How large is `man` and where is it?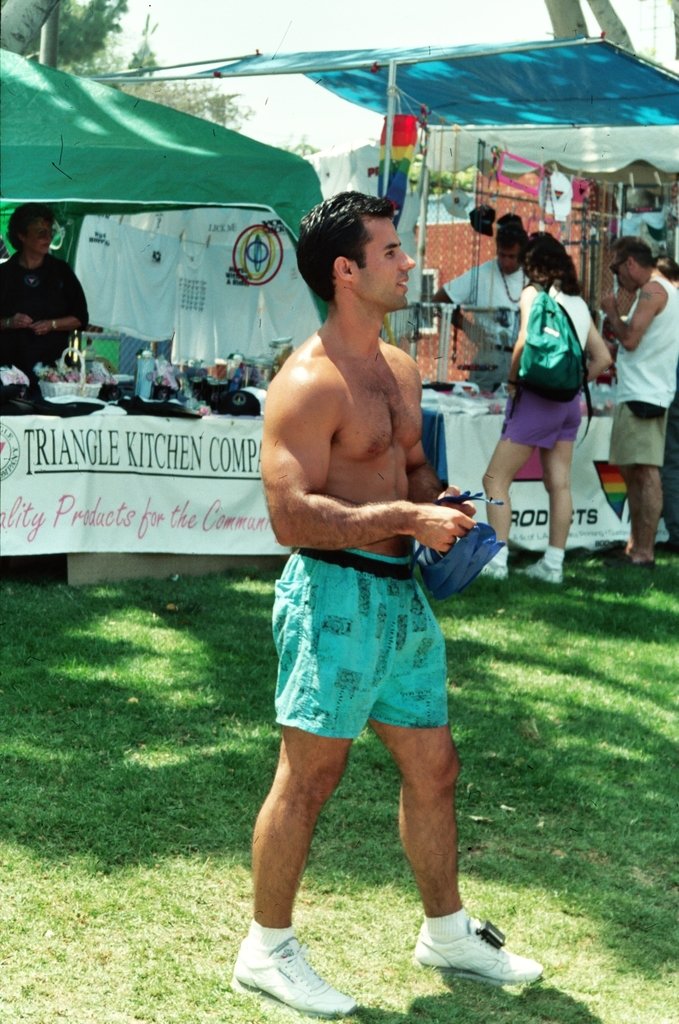
Bounding box: bbox=(431, 228, 529, 391).
